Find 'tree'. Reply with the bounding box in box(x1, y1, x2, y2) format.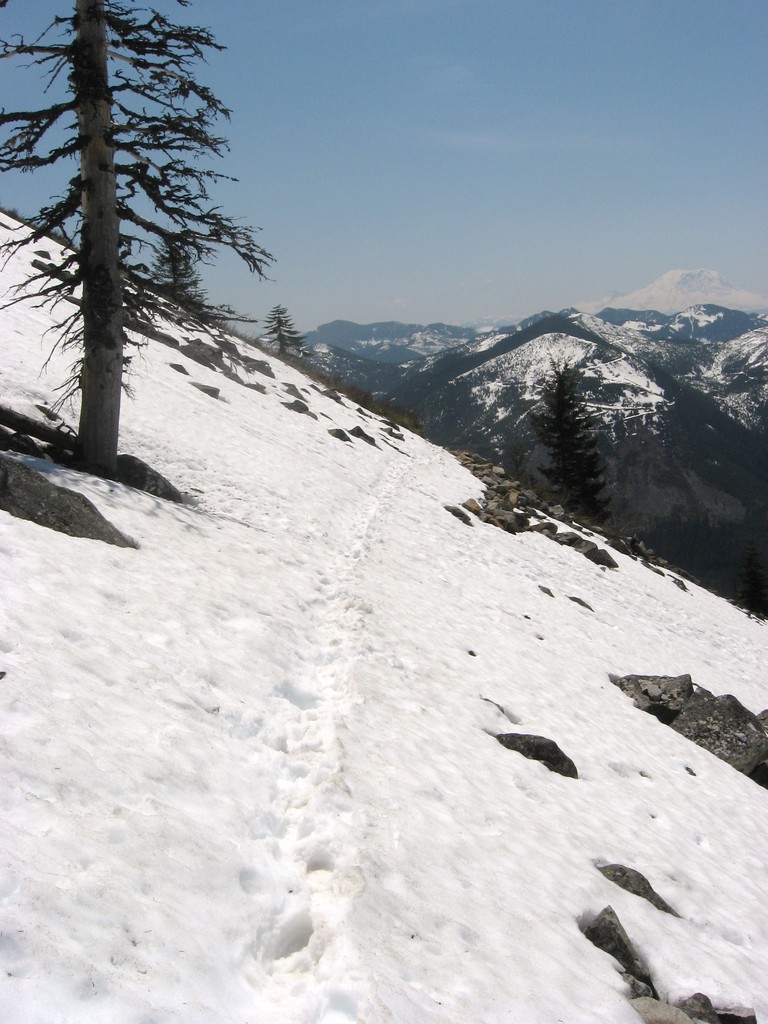
box(520, 356, 614, 524).
